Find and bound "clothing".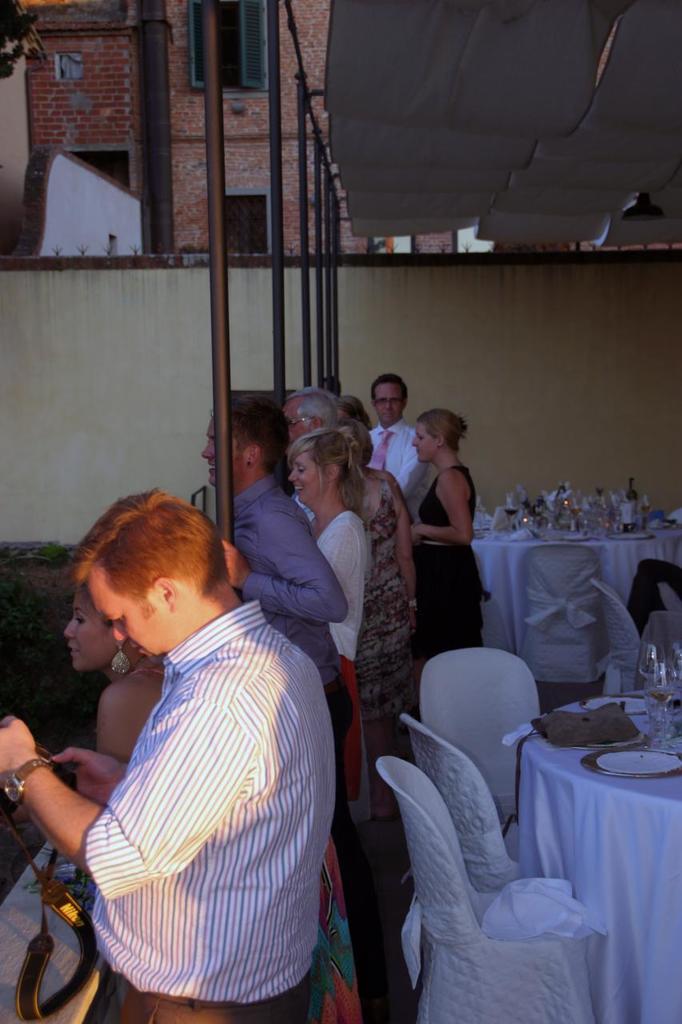
Bound: 364 418 415 486.
